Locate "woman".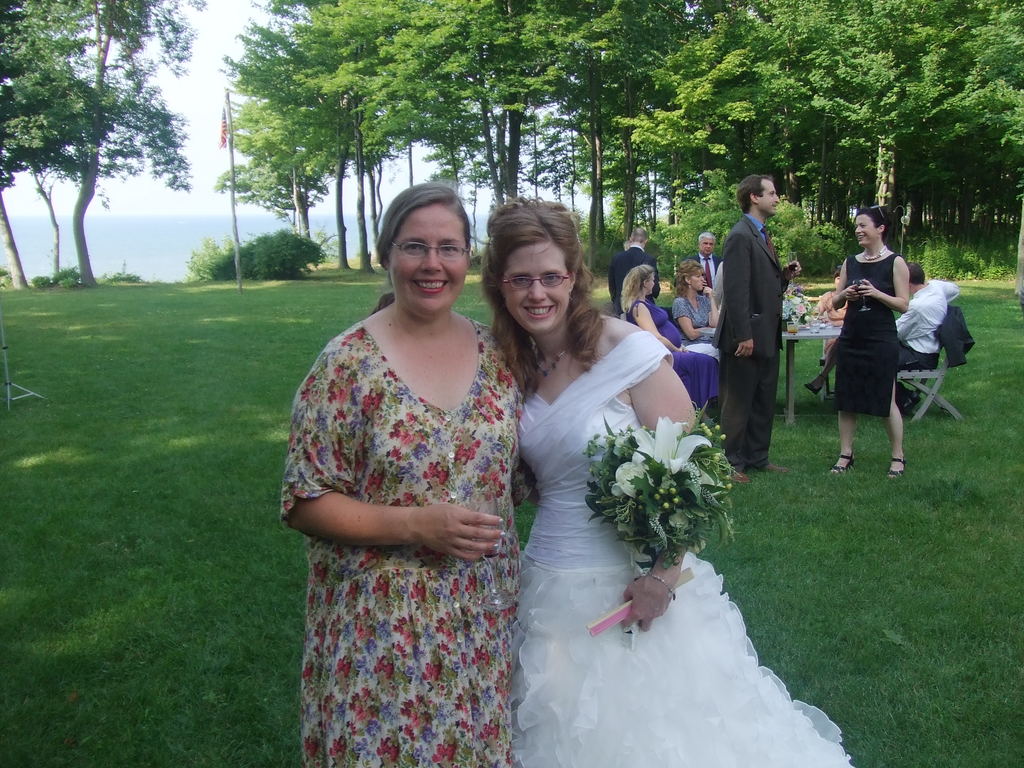
Bounding box: (left=276, top=181, right=524, bottom=767).
